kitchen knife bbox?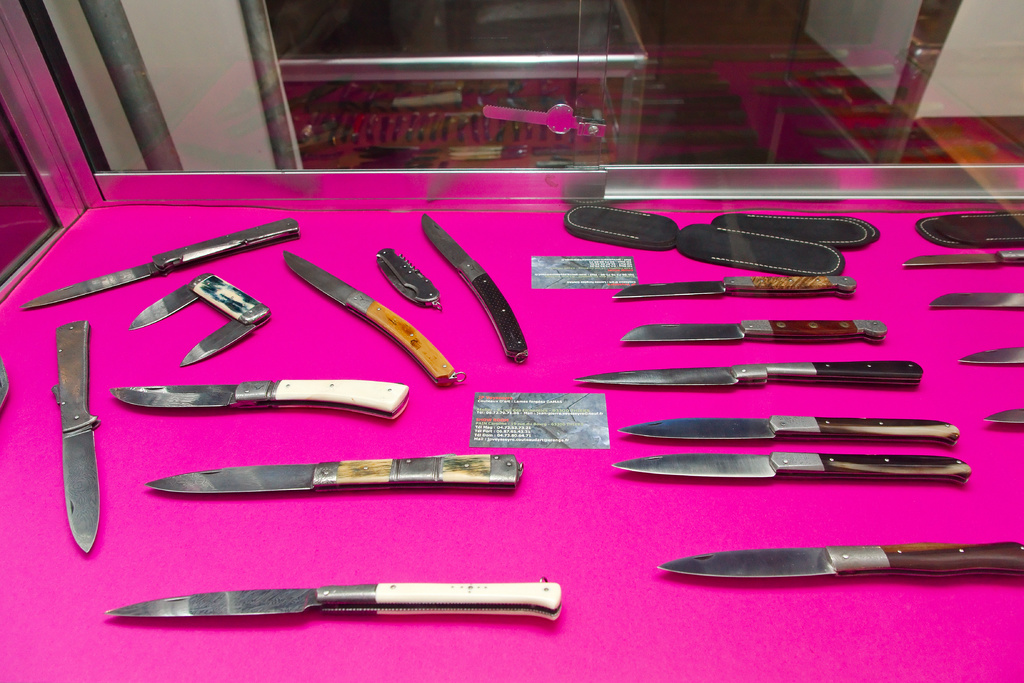
x1=18 y1=215 x2=299 y2=309
